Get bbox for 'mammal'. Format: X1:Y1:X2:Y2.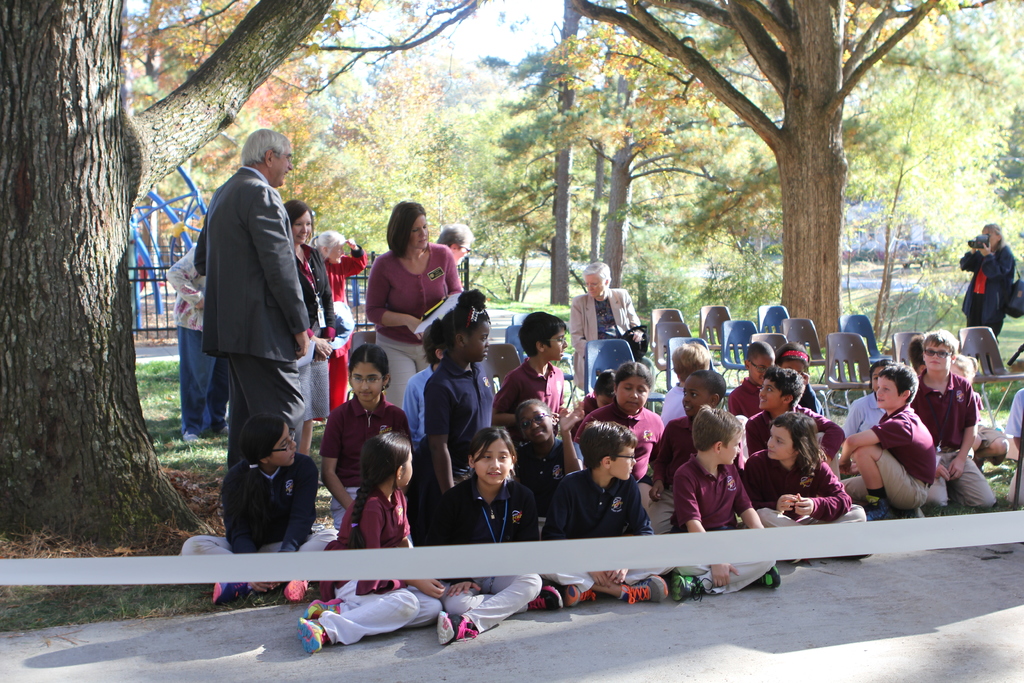
637:368:723:537.
